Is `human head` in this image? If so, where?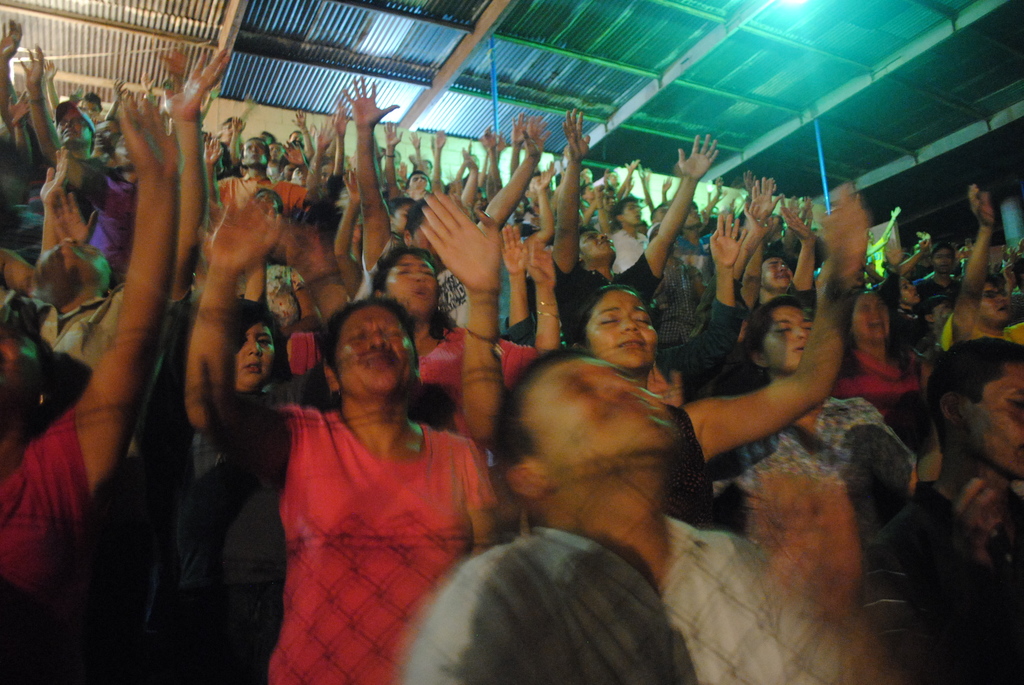
Yes, at select_region(895, 273, 919, 306).
